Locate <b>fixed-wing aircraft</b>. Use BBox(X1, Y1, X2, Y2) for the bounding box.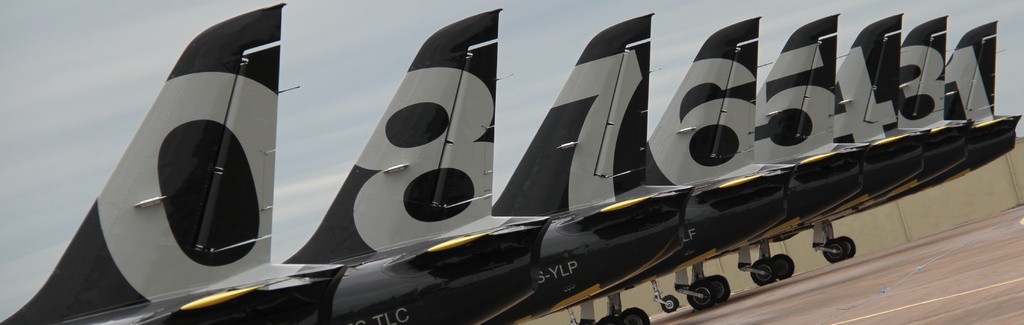
BBox(837, 12, 996, 215).
